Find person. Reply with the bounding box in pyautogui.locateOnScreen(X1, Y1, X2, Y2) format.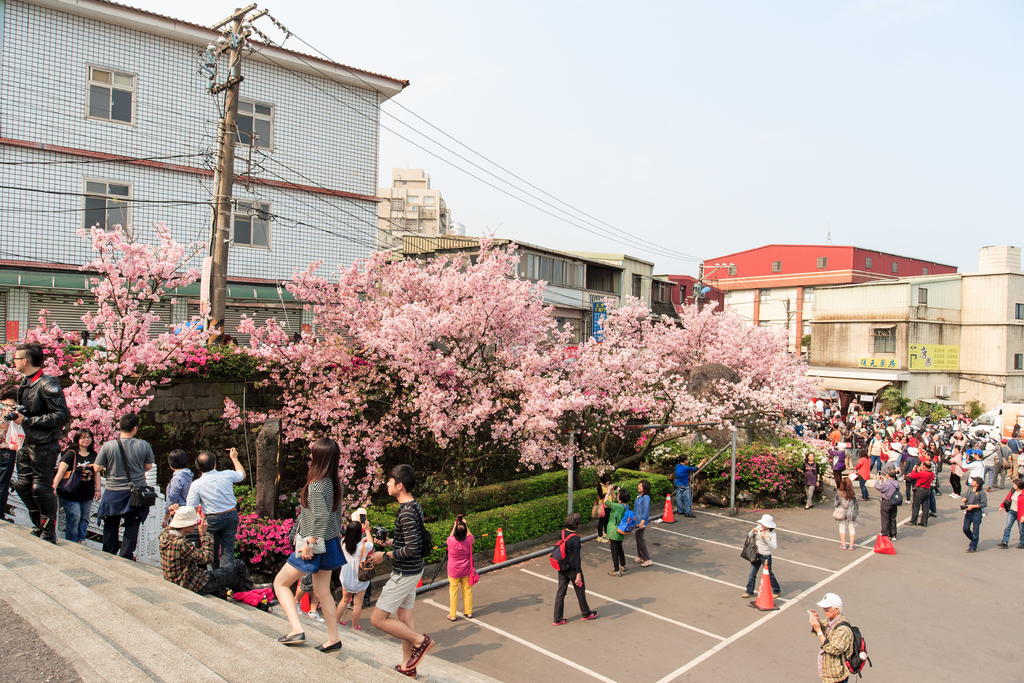
pyautogui.locateOnScreen(796, 449, 822, 509).
